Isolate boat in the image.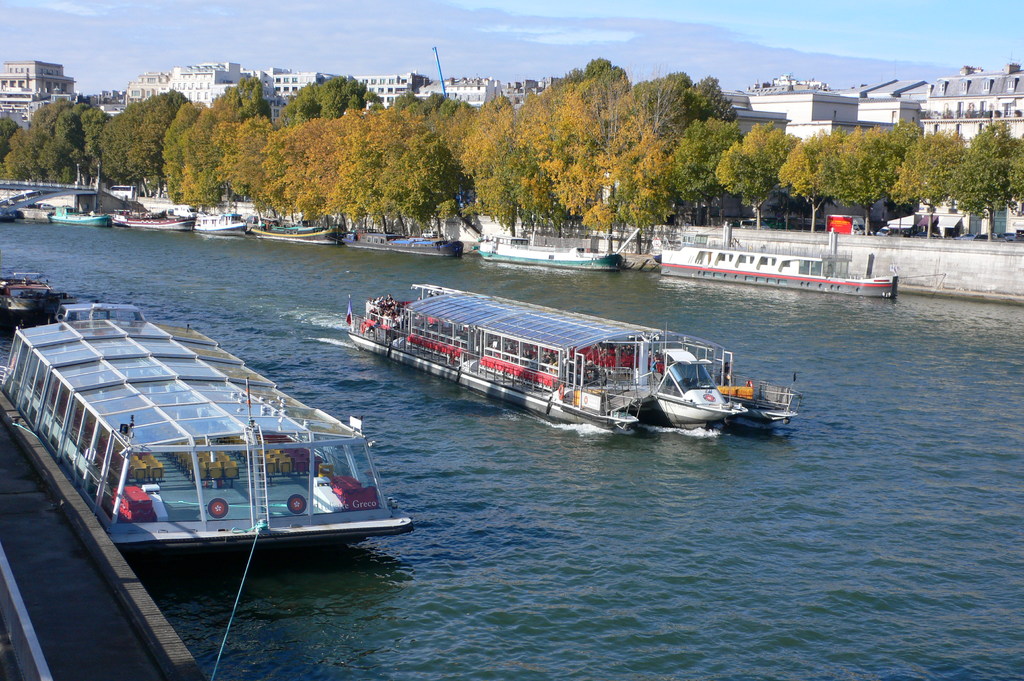
Isolated region: 651:244:685:260.
